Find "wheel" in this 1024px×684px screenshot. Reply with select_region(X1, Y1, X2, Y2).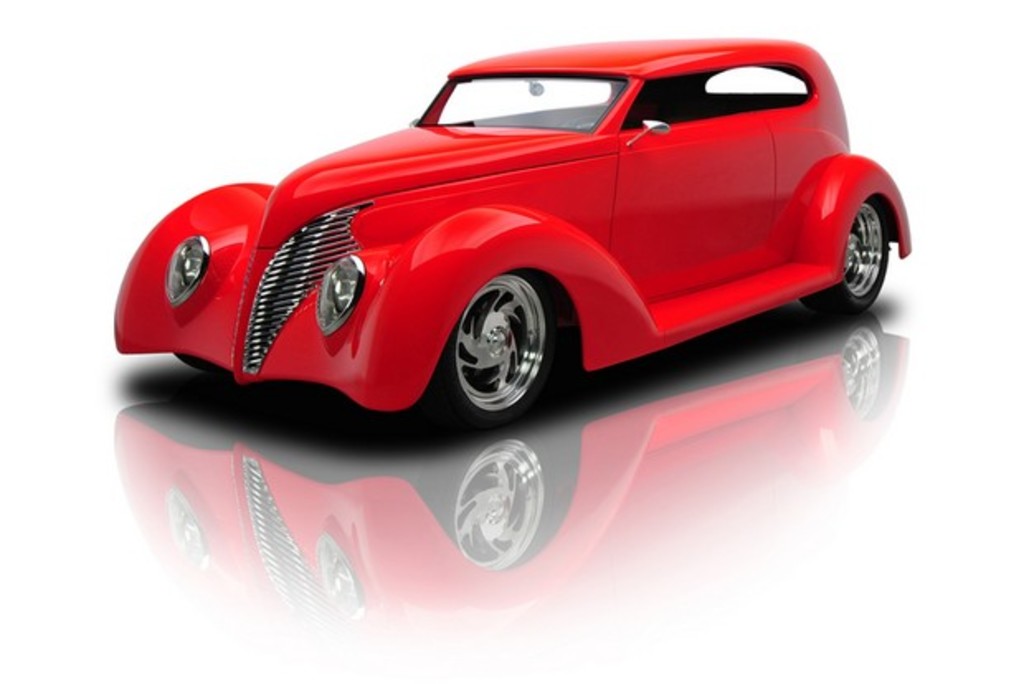
select_region(170, 350, 226, 378).
